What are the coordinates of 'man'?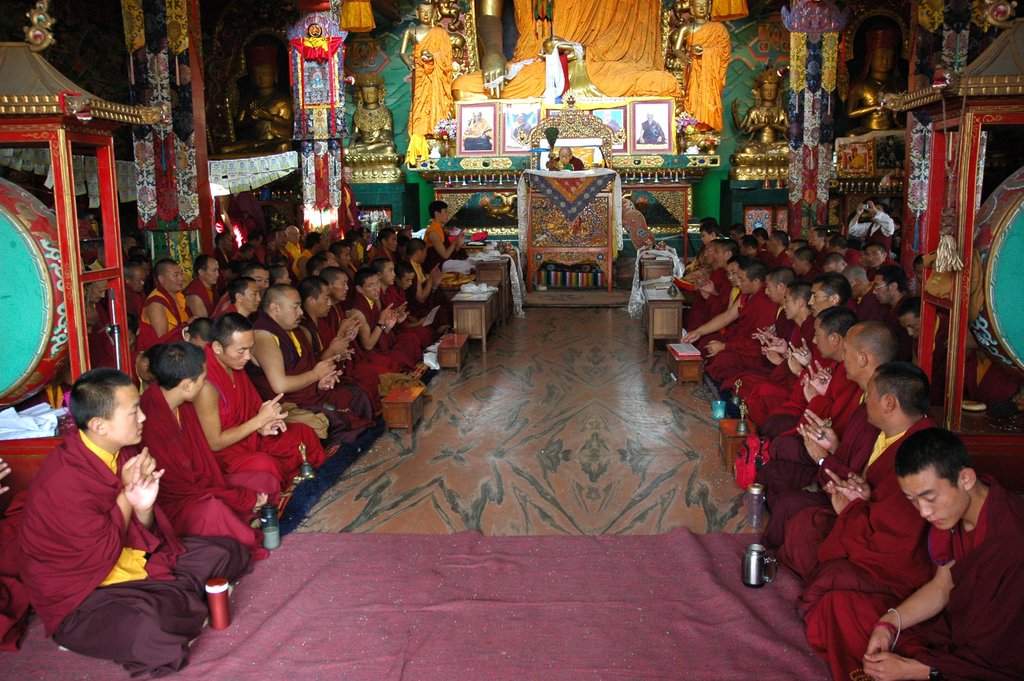
select_region(223, 45, 294, 154).
